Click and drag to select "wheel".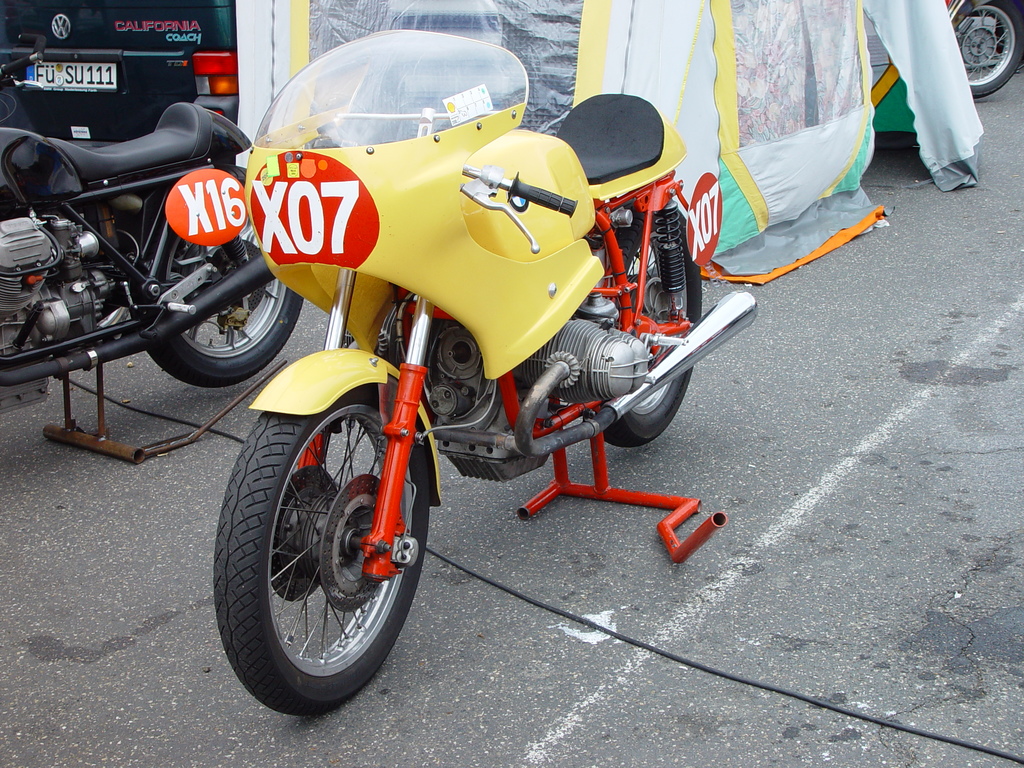
Selection: region(132, 220, 303, 388).
